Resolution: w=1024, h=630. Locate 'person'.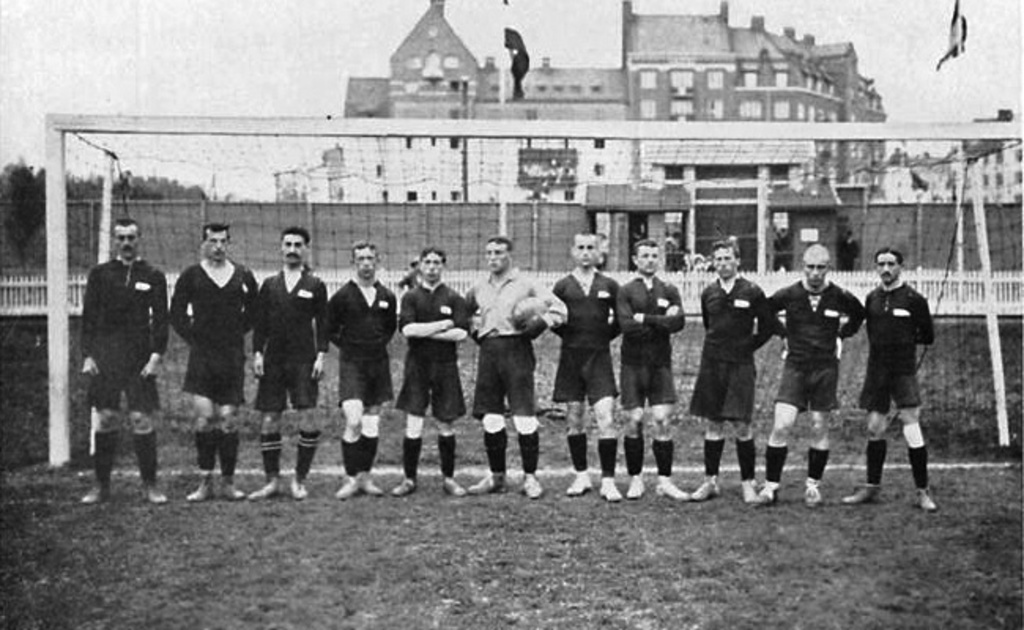
(755,243,866,509).
